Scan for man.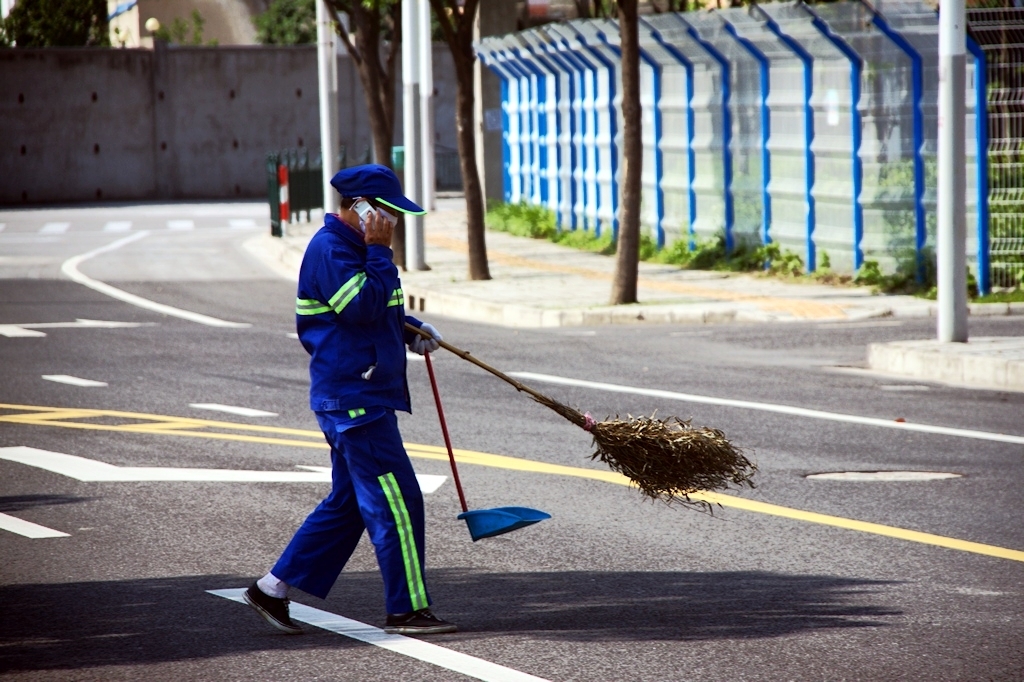
Scan result: (left=248, top=169, right=441, bottom=636).
